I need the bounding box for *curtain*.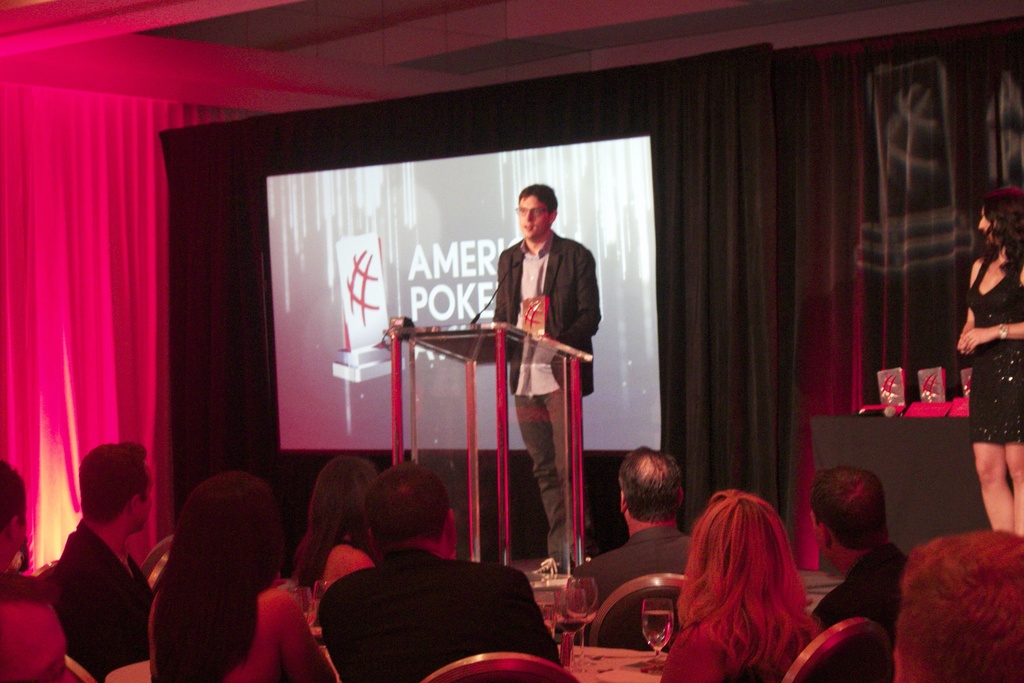
Here it is: select_region(17, 58, 212, 603).
